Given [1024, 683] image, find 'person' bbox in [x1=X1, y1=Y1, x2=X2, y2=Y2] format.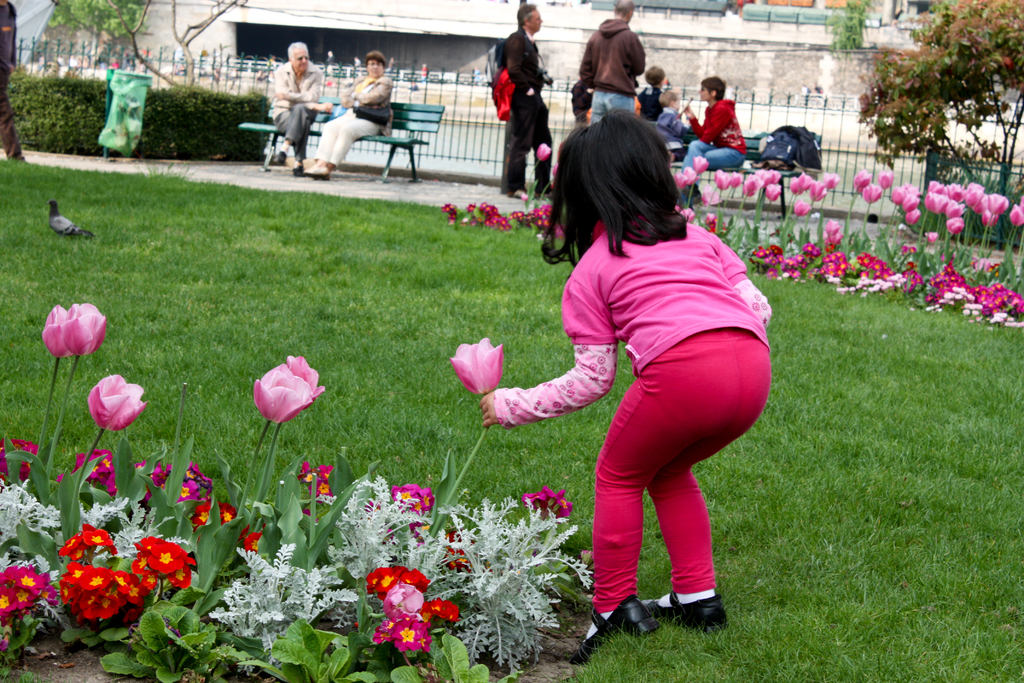
[x1=532, y1=103, x2=772, y2=657].
